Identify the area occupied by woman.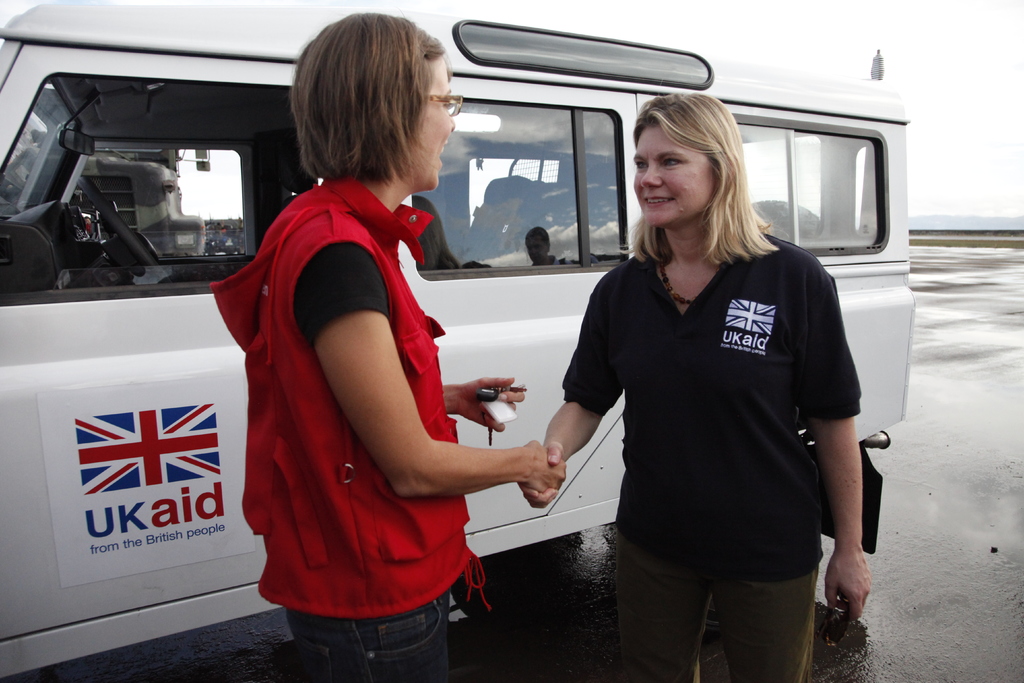
Area: (207,30,515,662).
